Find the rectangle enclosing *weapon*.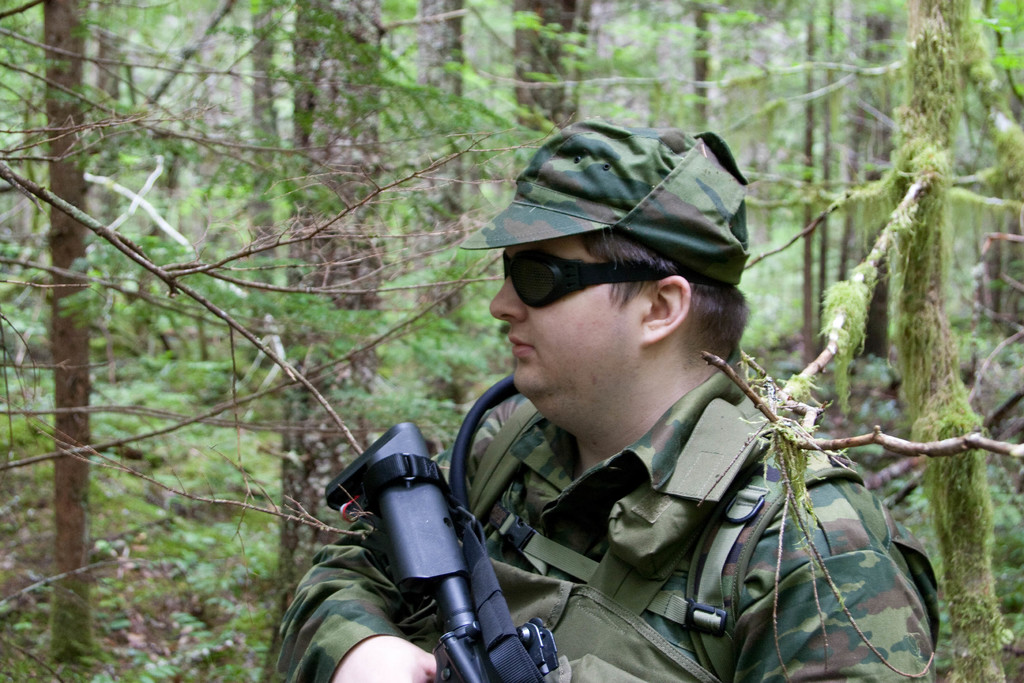
bbox=[320, 411, 560, 682].
